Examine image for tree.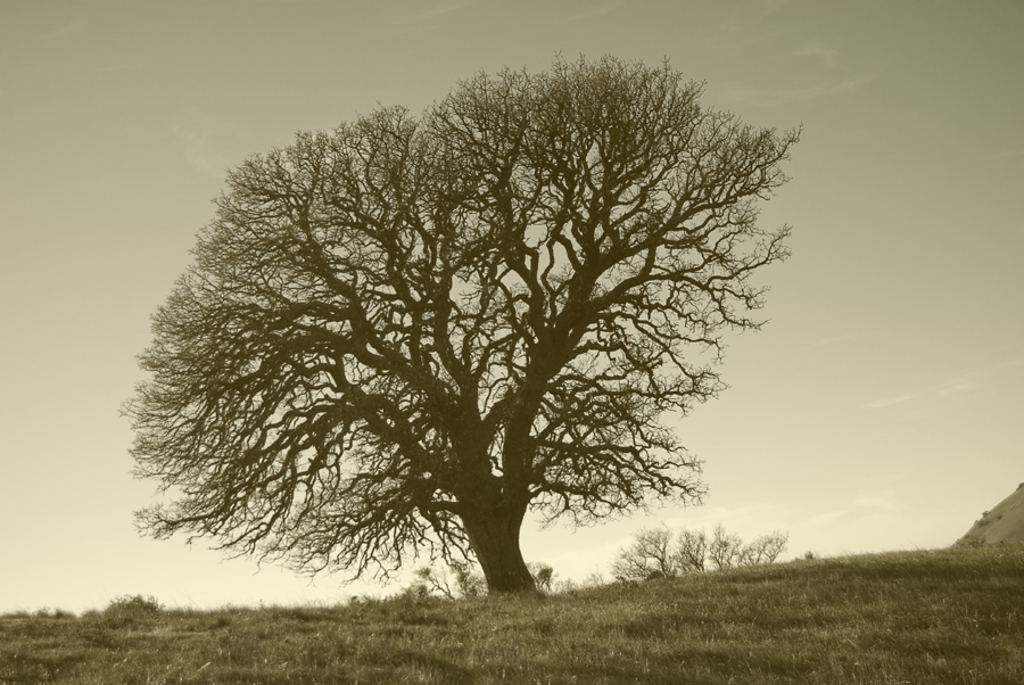
Examination result: select_region(669, 528, 708, 572).
